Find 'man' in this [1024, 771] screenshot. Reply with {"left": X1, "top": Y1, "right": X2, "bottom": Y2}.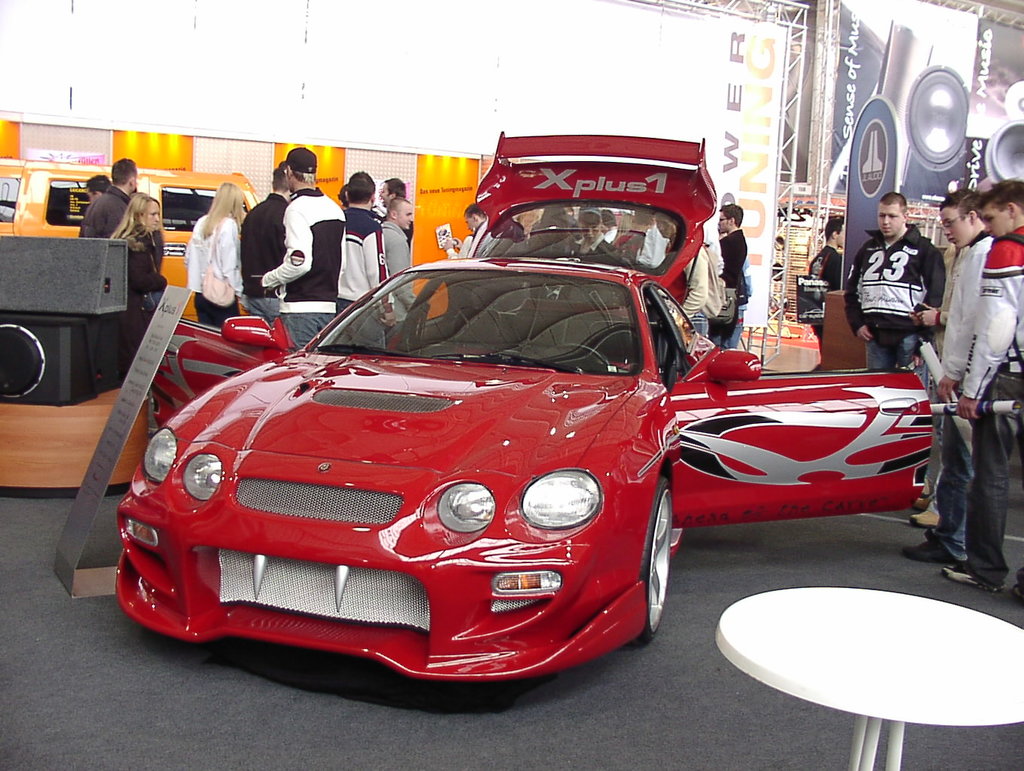
{"left": 844, "top": 204, "right": 946, "bottom": 367}.
